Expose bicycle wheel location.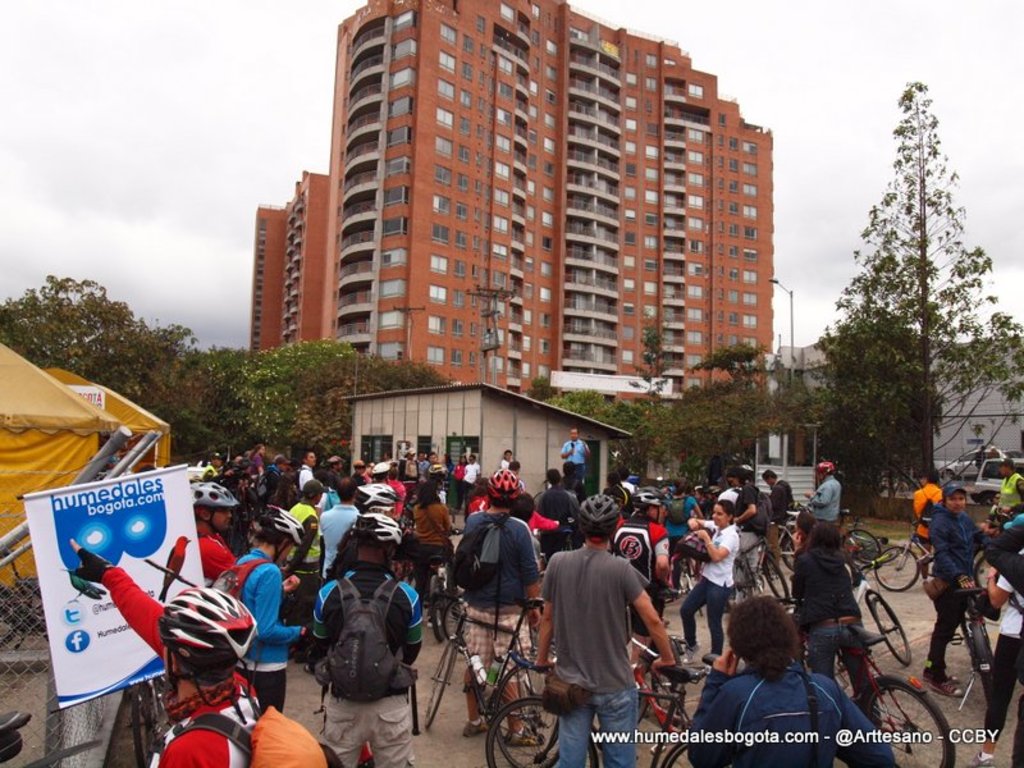
Exposed at crop(425, 637, 457, 727).
